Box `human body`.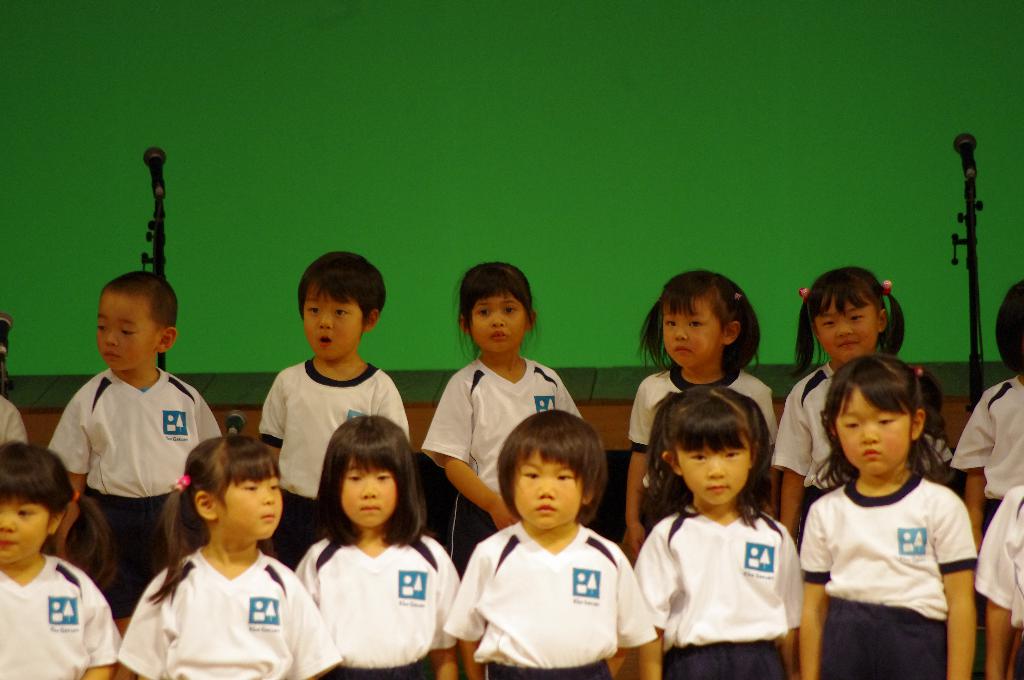
bbox=(617, 368, 782, 560).
